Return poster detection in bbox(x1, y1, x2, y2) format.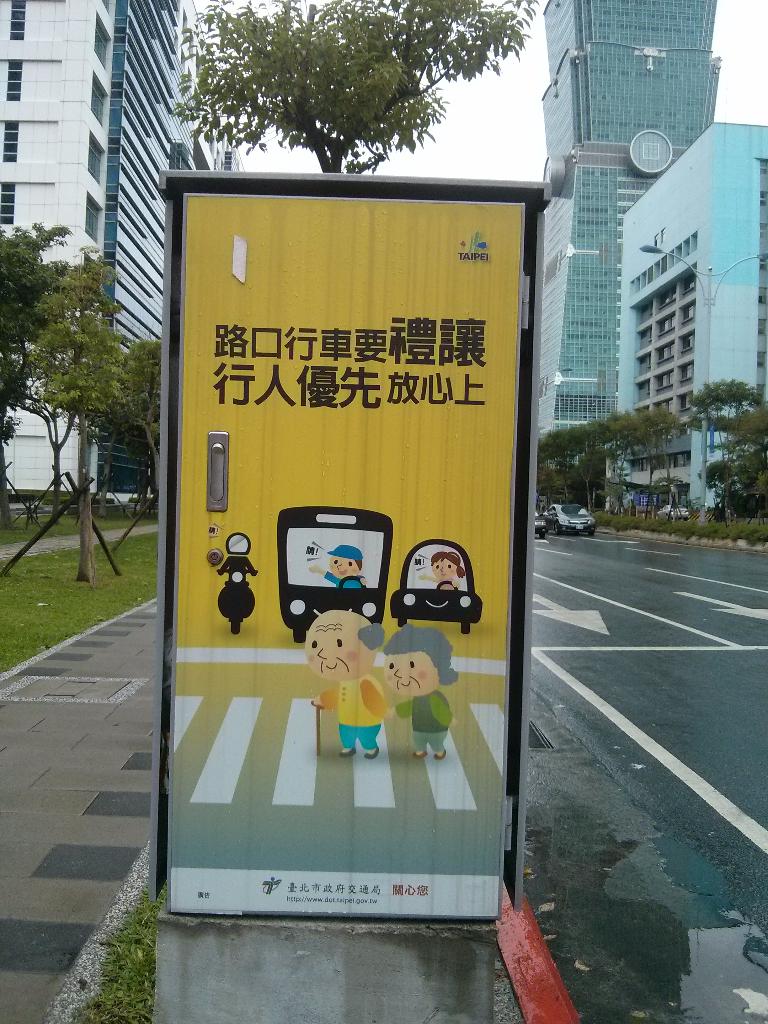
bbox(161, 193, 530, 925).
